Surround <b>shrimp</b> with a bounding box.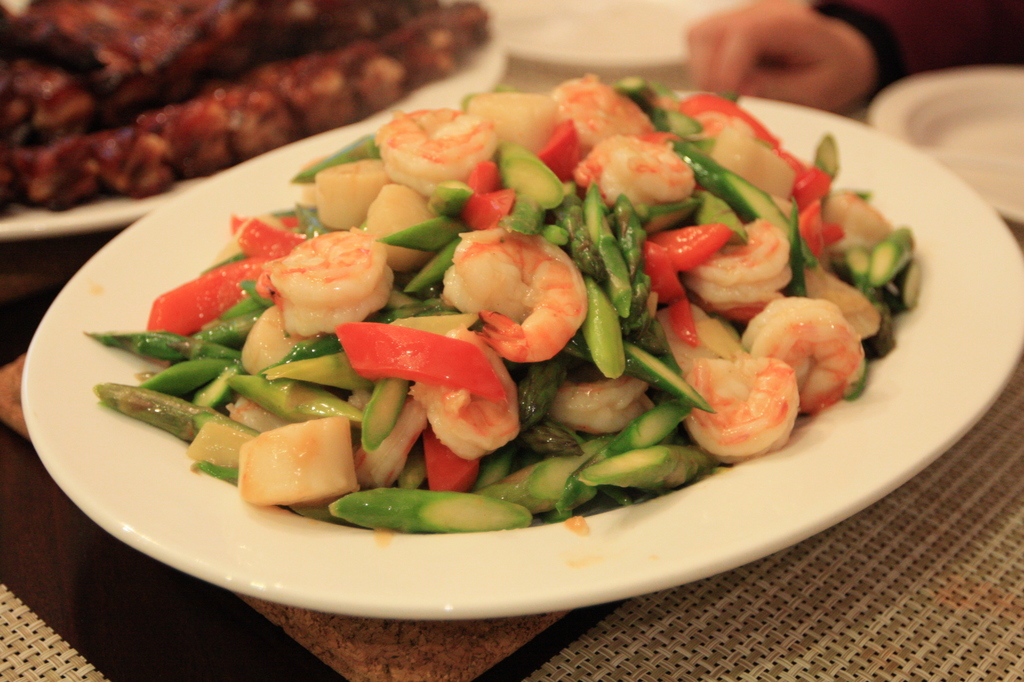
bbox=(682, 353, 801, 456).
